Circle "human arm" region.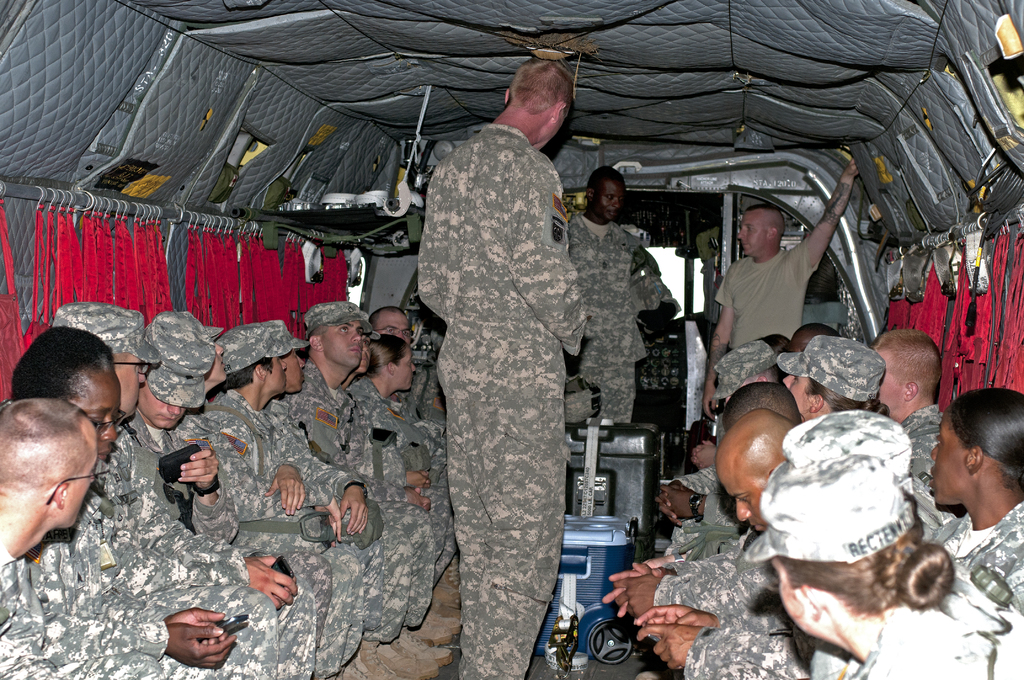
Region: pyautogui.locateOnScreen(383, 445, 447, 491).
